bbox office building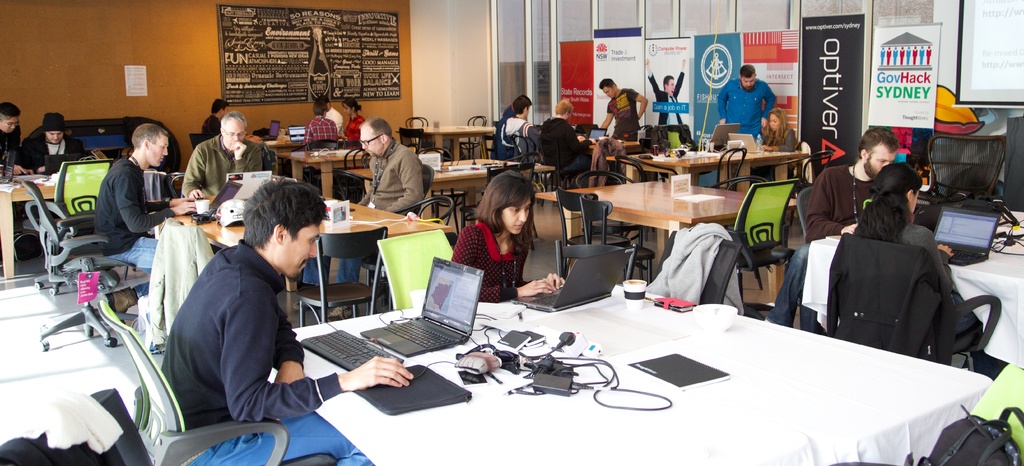
(124, 5, 986, 462)
